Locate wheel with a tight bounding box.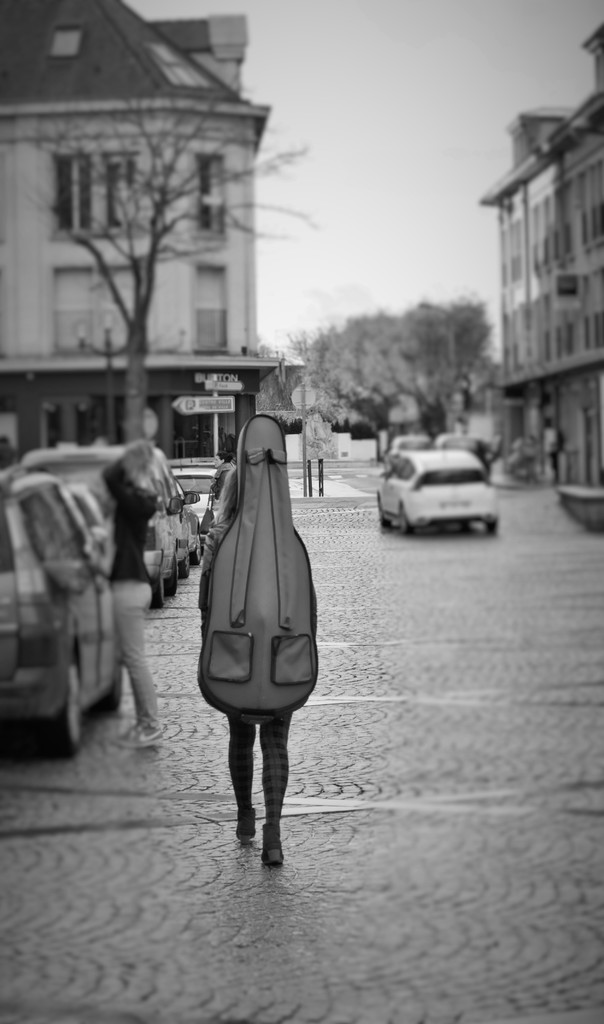
box=[400, 507, 412, 540].
